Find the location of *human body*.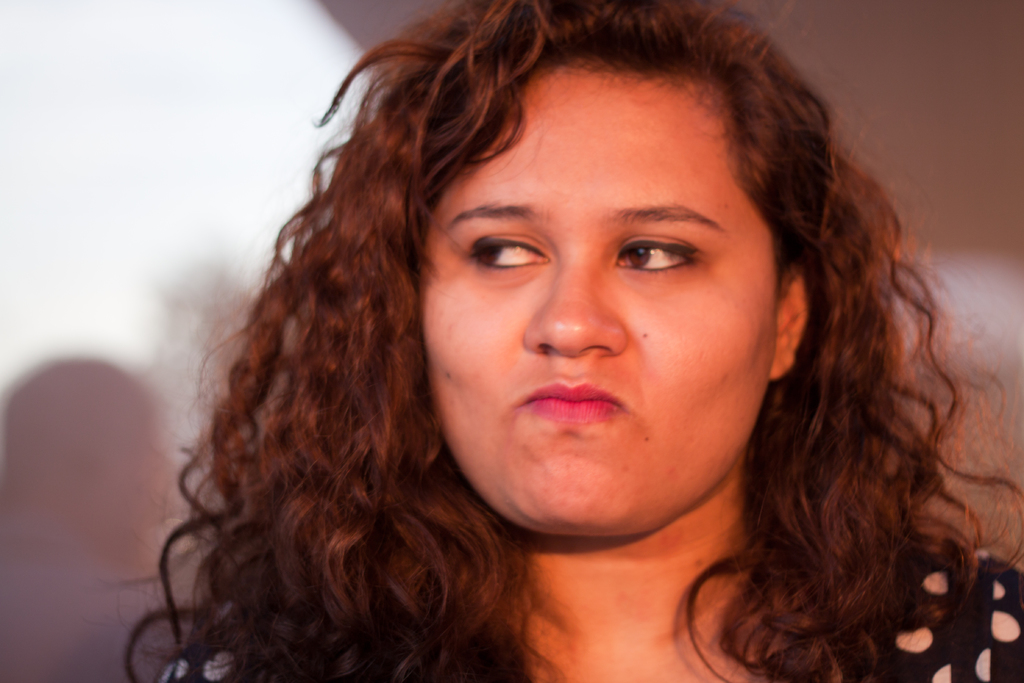
Location: locate(131, 15, 982, 664).
